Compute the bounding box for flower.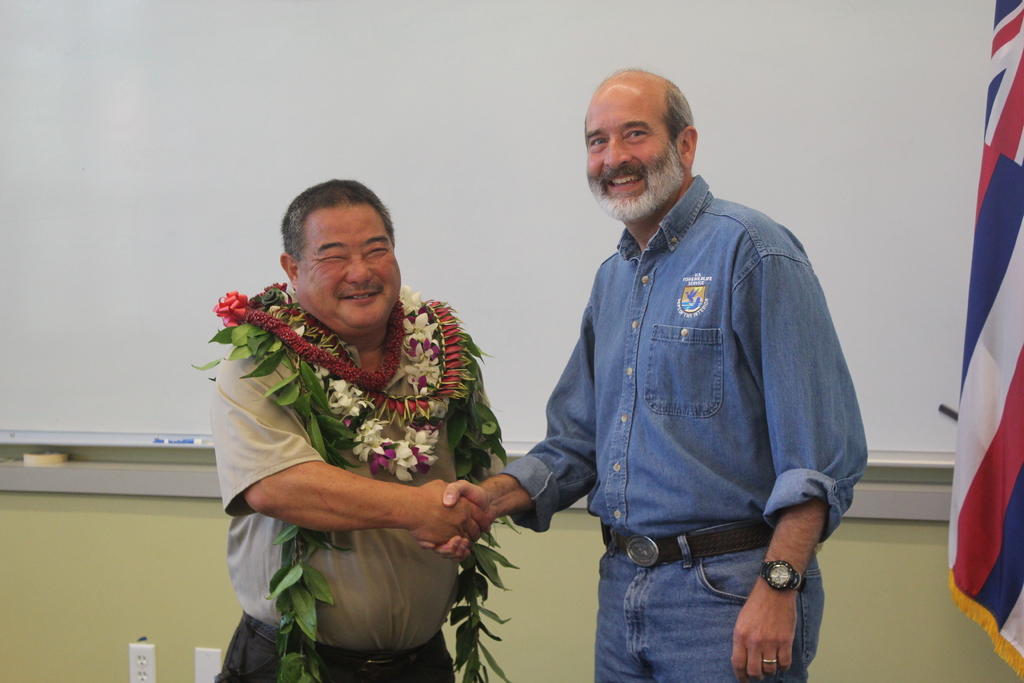
(355, 426, 388, 459).
